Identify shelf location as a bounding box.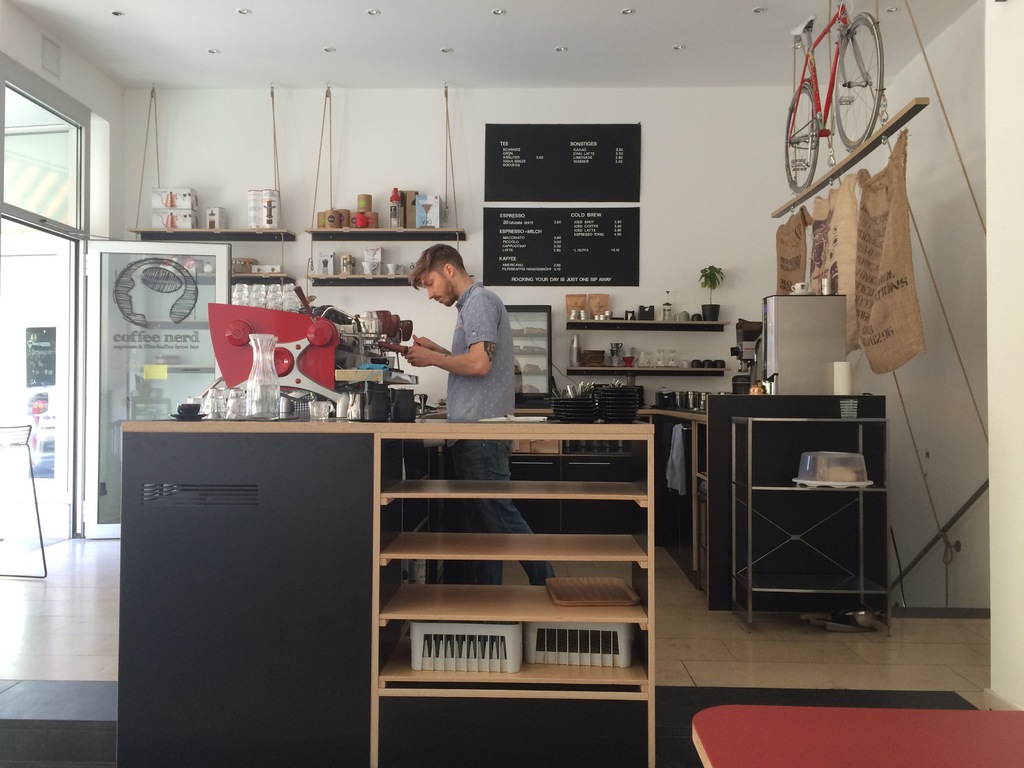
181 260 303 291.
